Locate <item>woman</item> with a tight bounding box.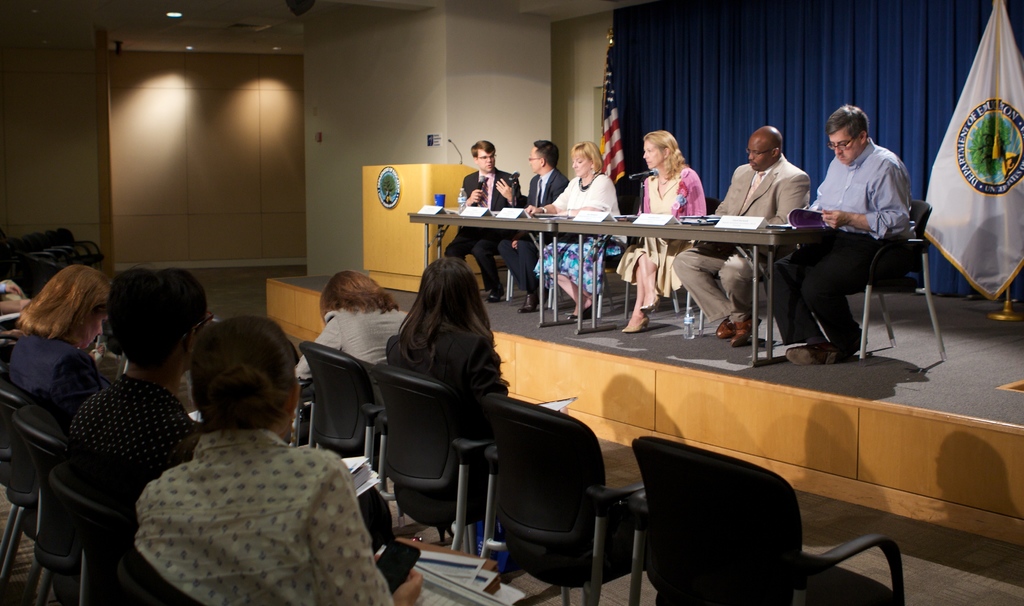
<region>518, 136, 632, 324</region>.
